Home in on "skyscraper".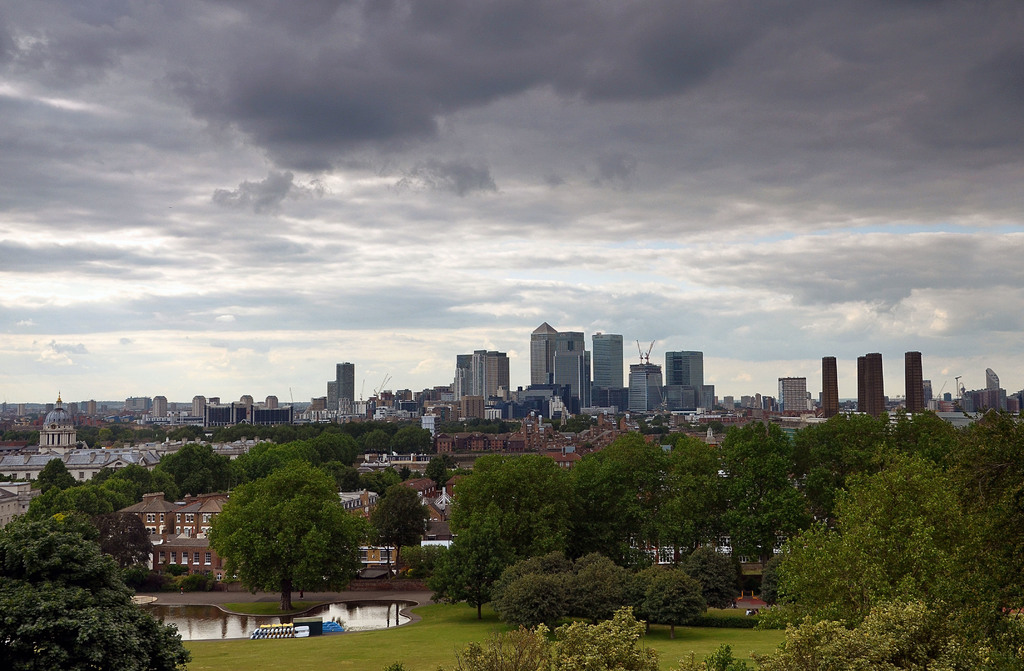
Homed in at 651:340:725:424.
